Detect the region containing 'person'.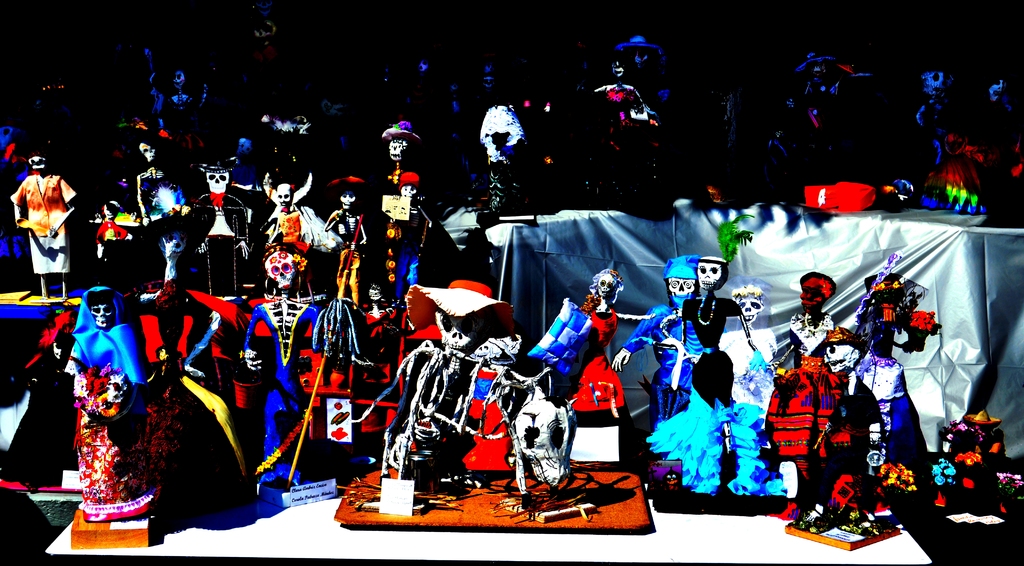
(6, 143, 78, 305).
